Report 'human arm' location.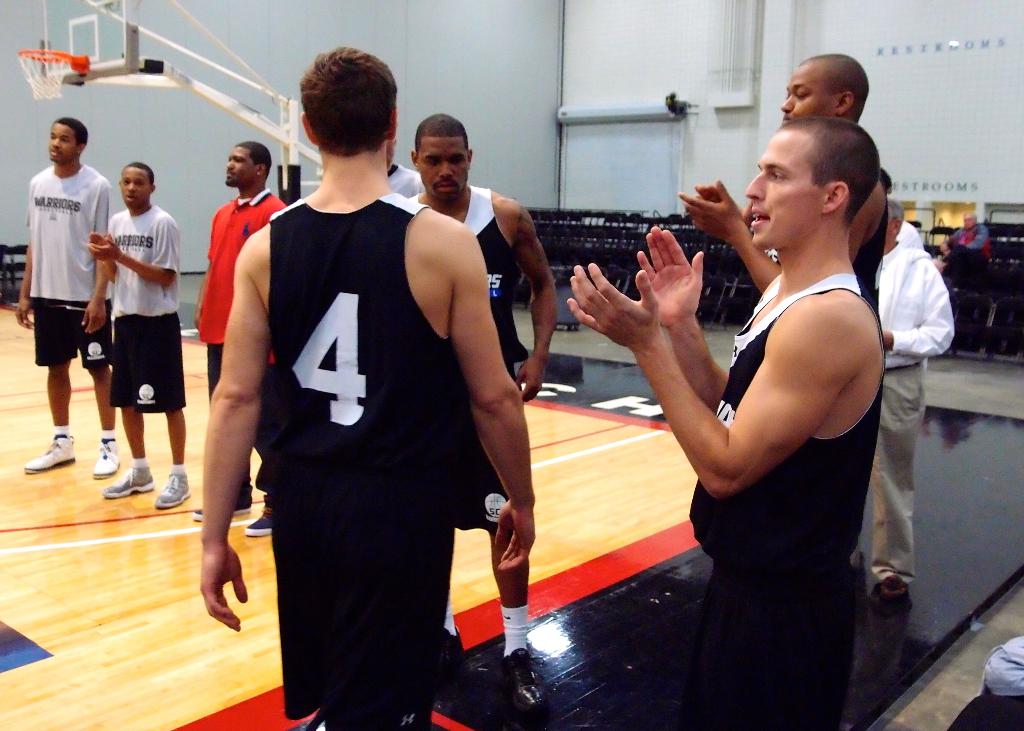
Report: BBox(500, 195, 560, 398).
